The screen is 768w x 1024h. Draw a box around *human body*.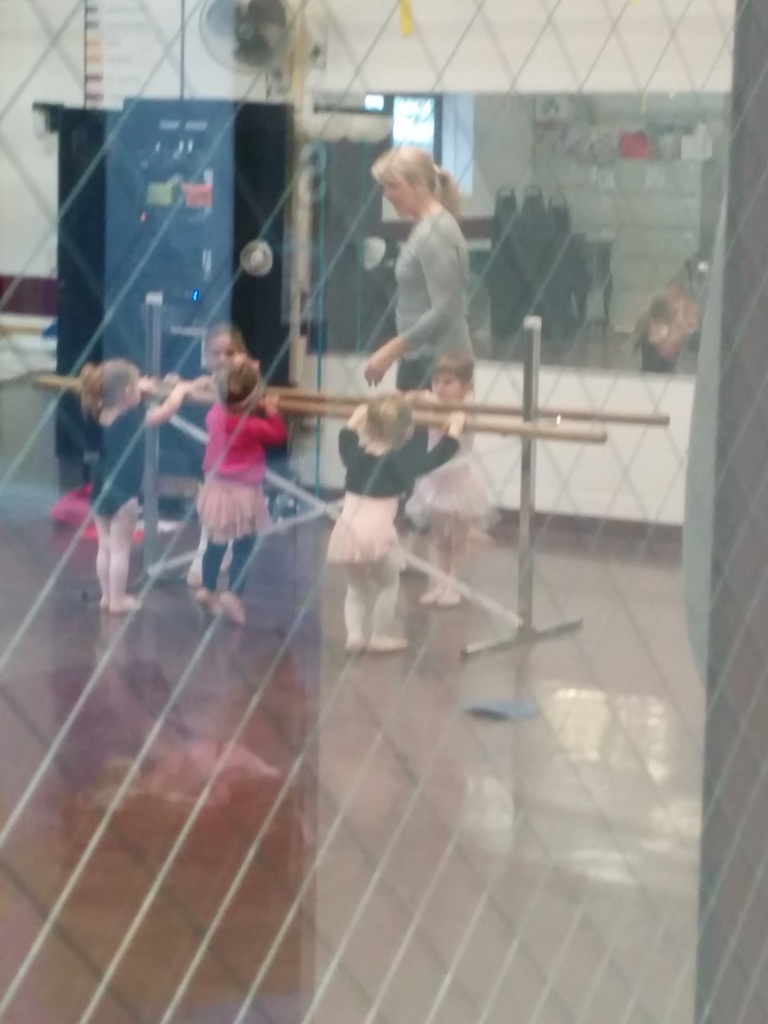
<bbox>324, 397, 468, 652</bbox>.
